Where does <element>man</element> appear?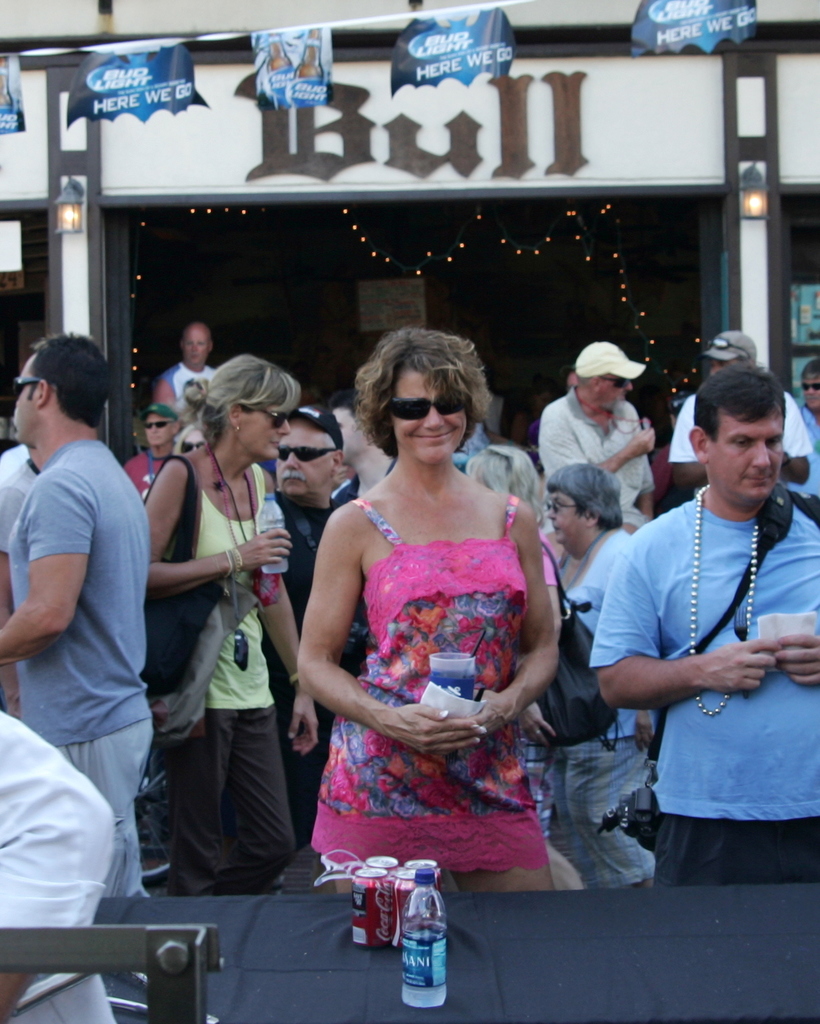
Appears at (left=157, top=320, right=217, bottom=415).
